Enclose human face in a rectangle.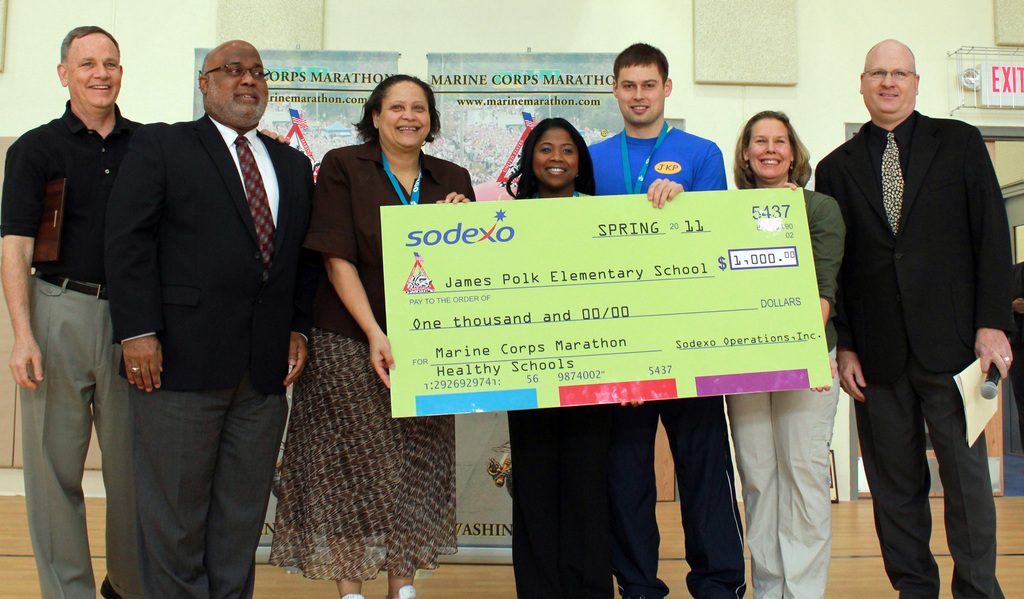
rect(67, 33, 122, 110).
